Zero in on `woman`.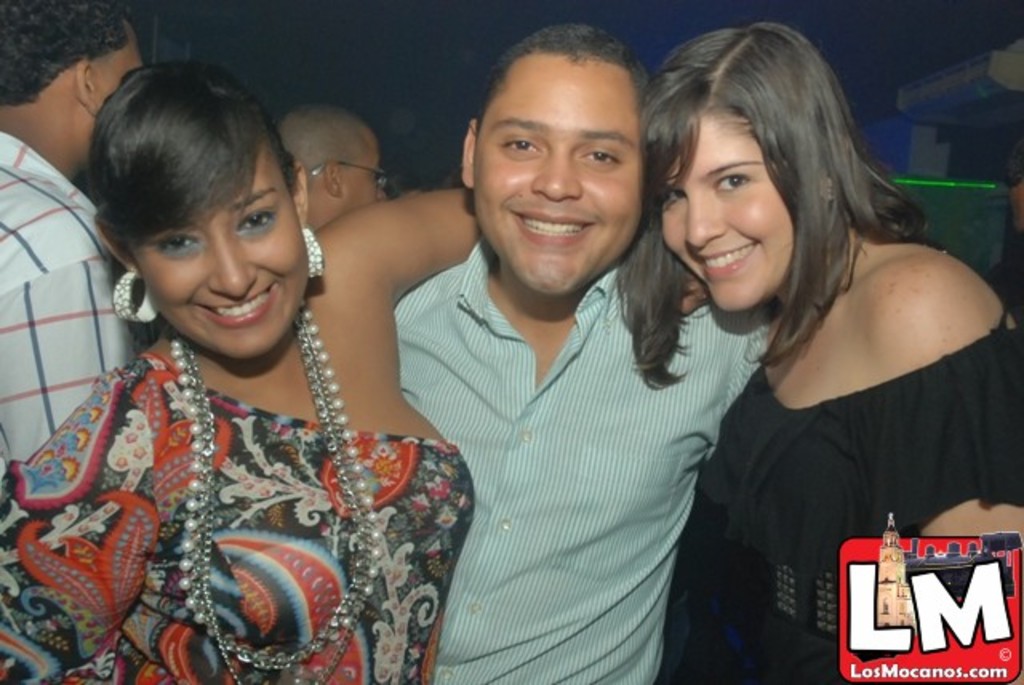
Zeroed in: 0,58,701,683.
